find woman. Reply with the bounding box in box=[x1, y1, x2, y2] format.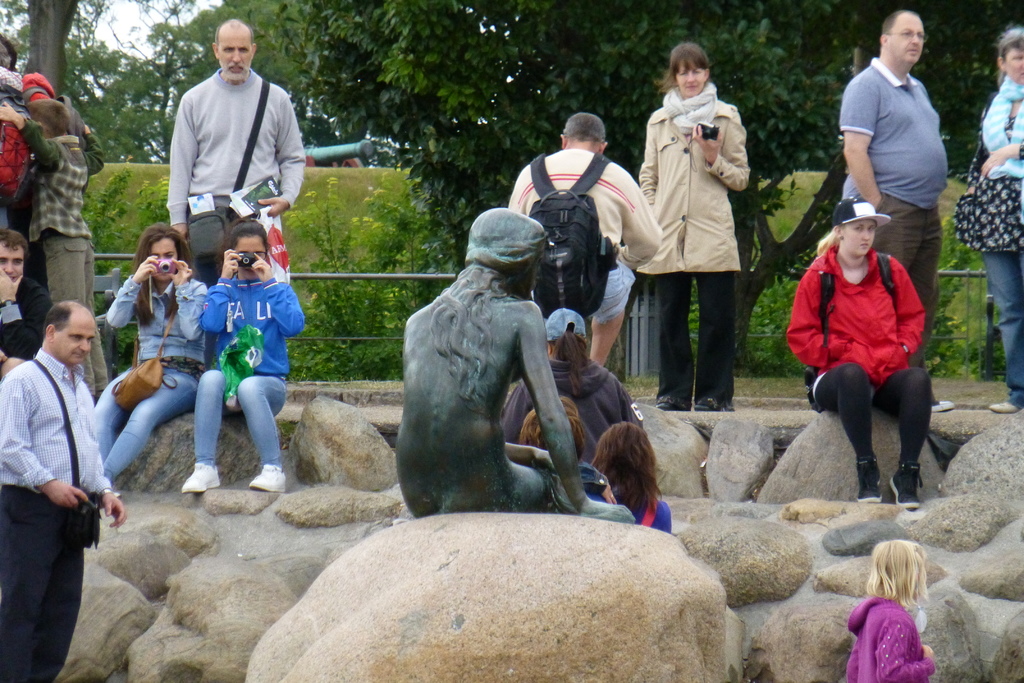
box=[965, 23, 1023, 418].
